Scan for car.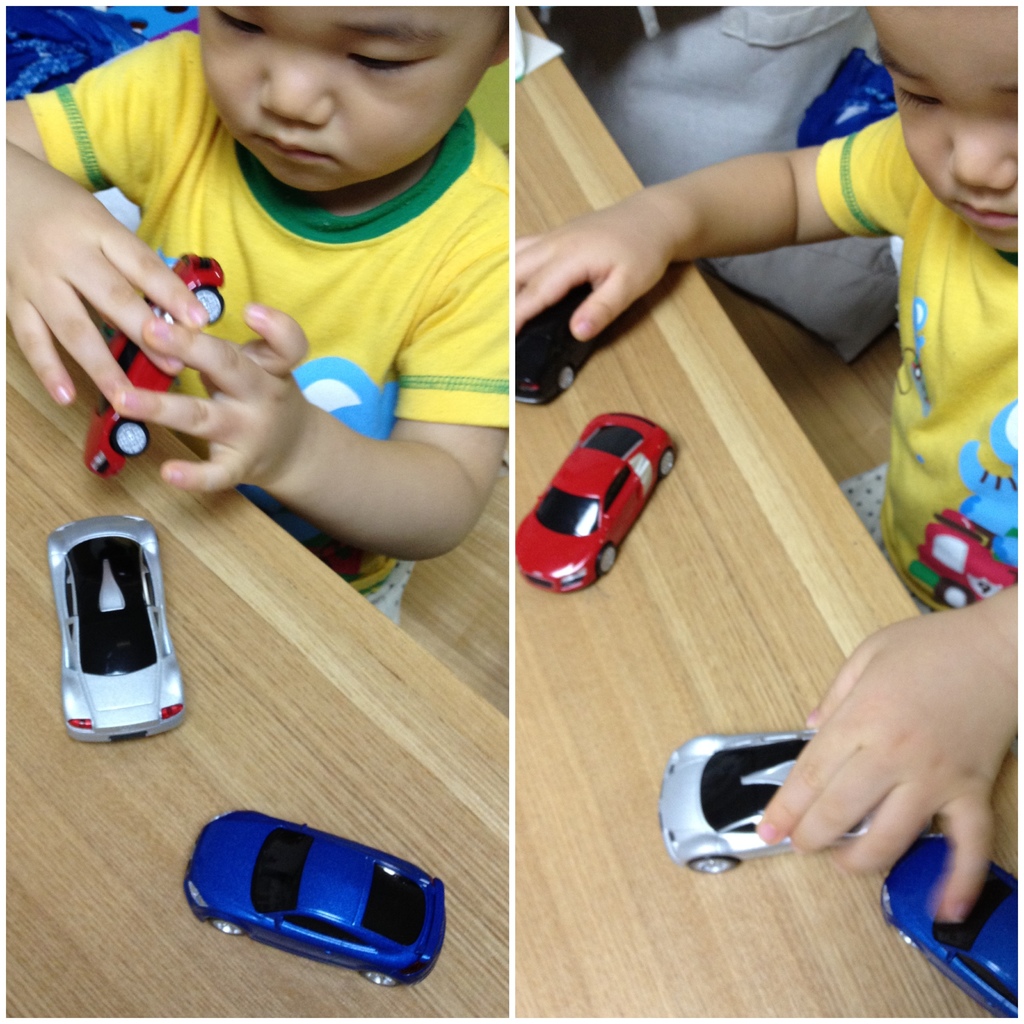
Scan result: l=518, t=278, r=616, b=411.
